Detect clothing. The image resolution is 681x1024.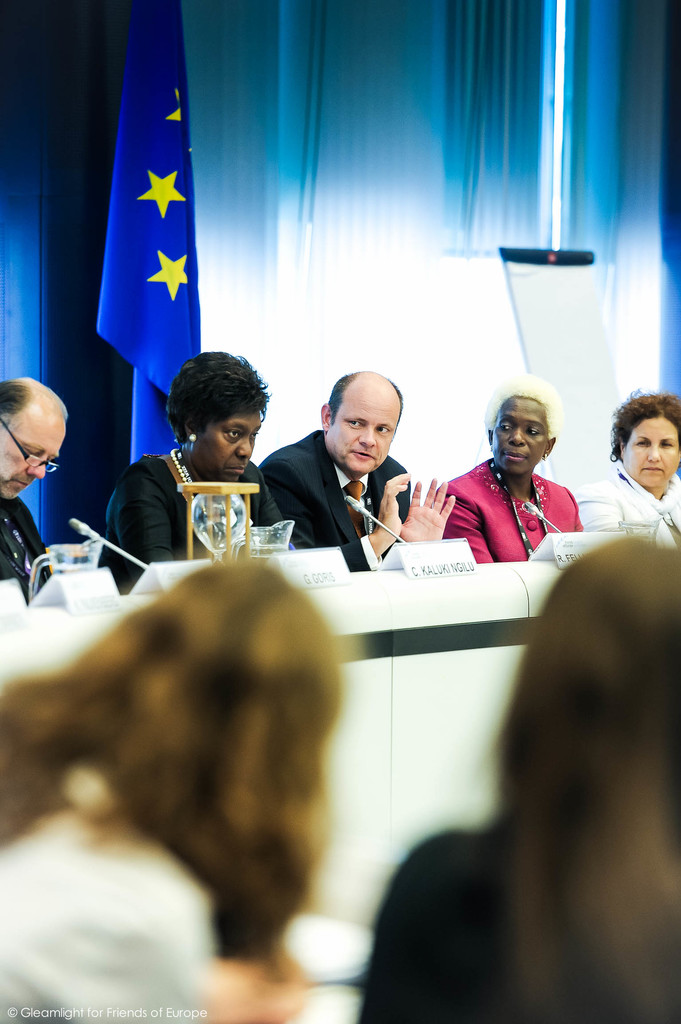
{"x1": 0, "y1": 486, "x2": 62, "y2": 601}.
